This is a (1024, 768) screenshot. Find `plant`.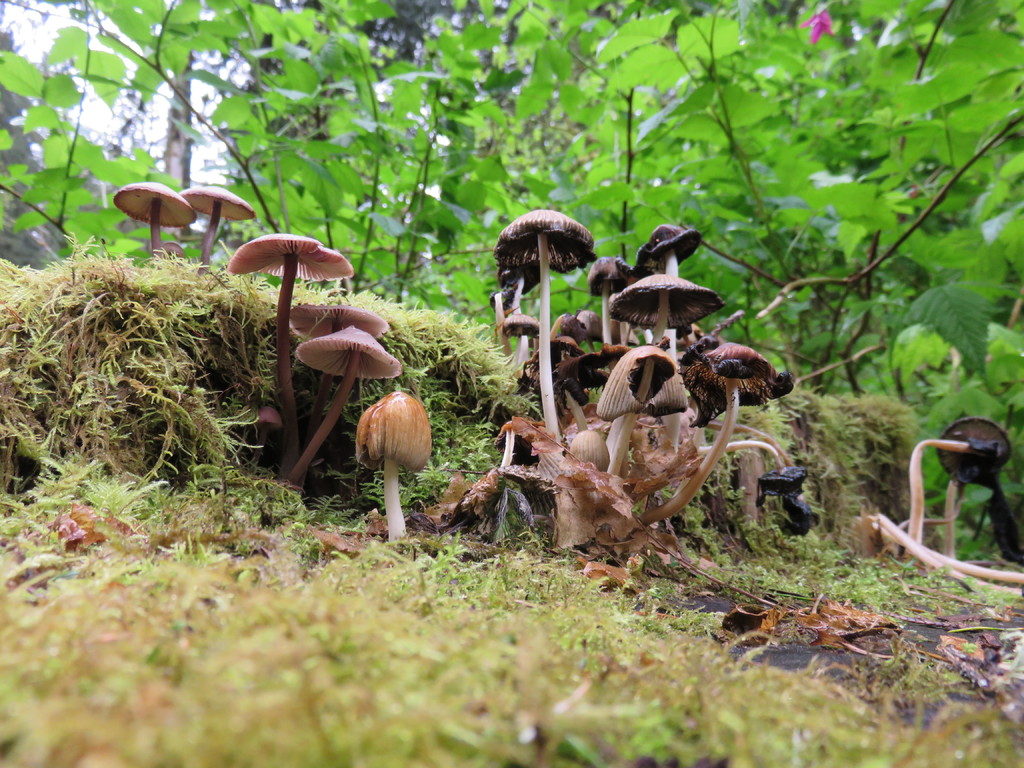
Bounding box: x1=100, y1=176, x2=260, y2=266.
